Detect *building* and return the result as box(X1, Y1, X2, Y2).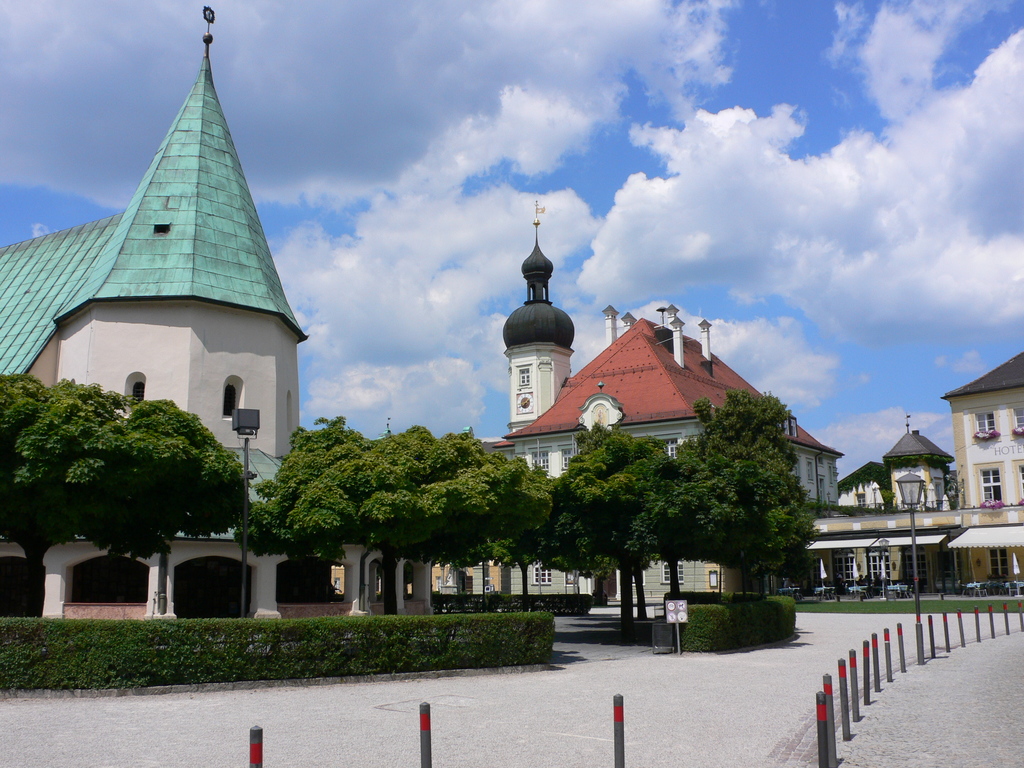
box(0, 32, 301, 468).
